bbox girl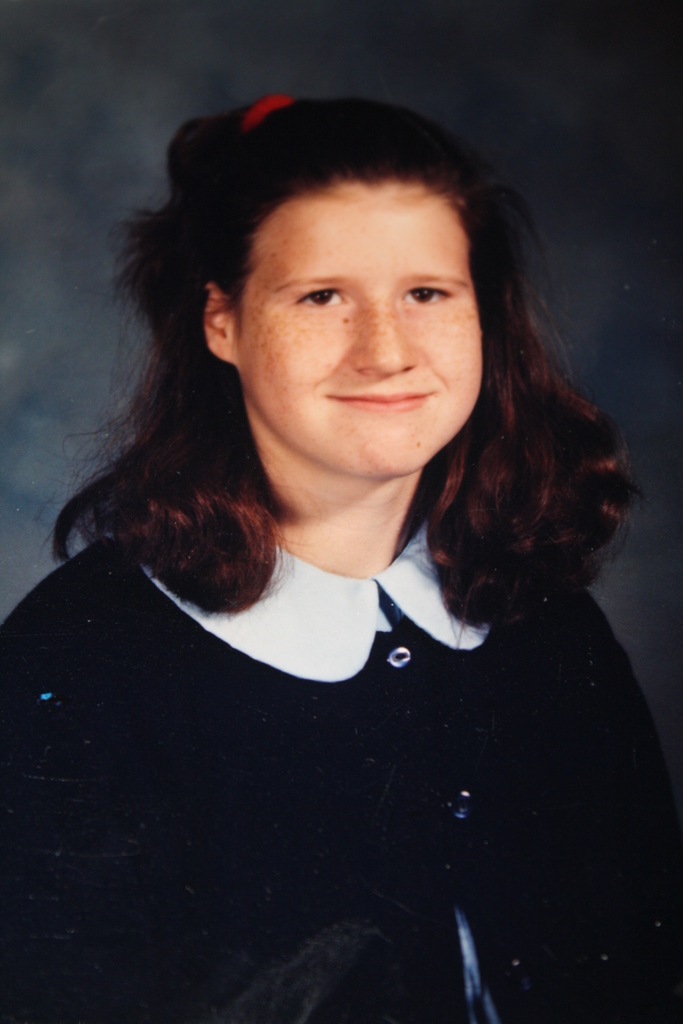
[x1=0, y1=92, x2=682, y2=1023]
